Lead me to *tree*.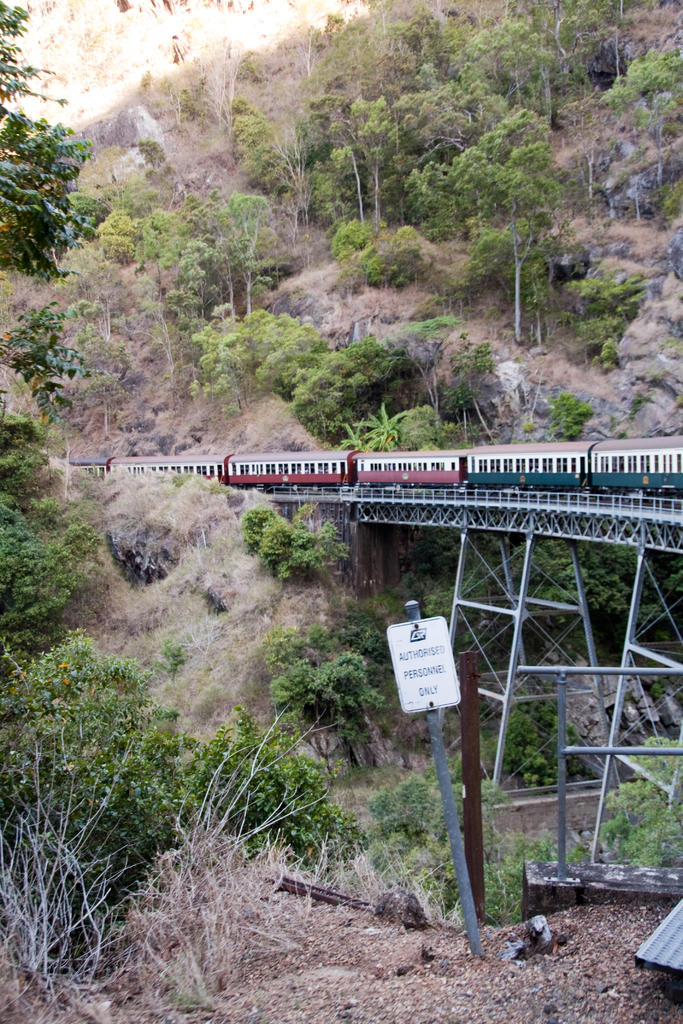
Lead to x1=452 y1=109 x2=564 y2=343.
